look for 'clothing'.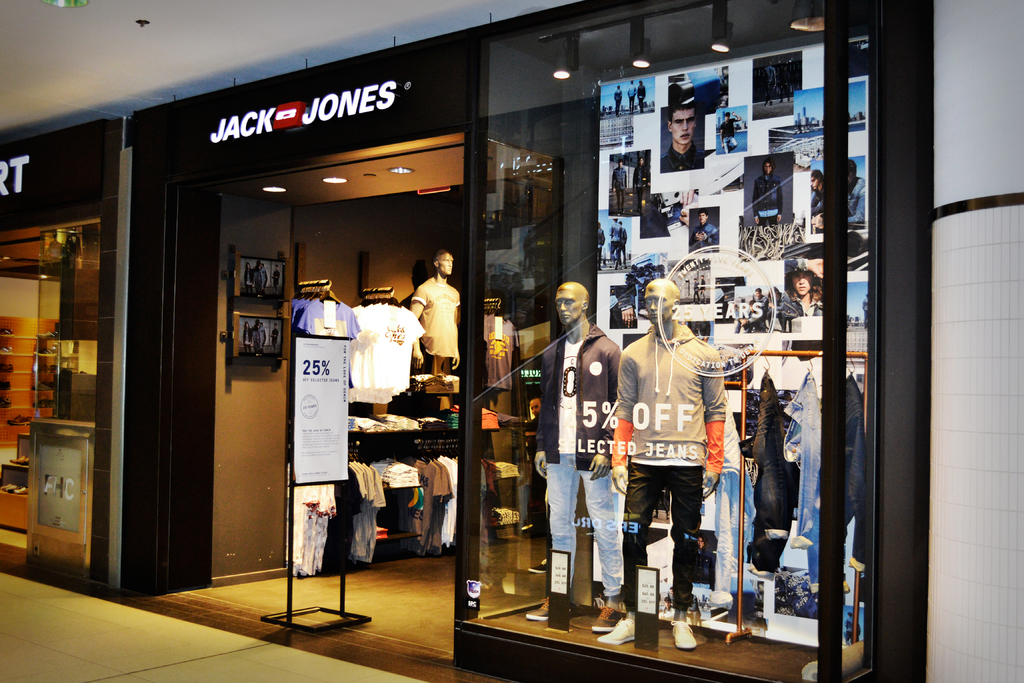
Found: <bbox>255, 270, 262, 293</bbox>.
